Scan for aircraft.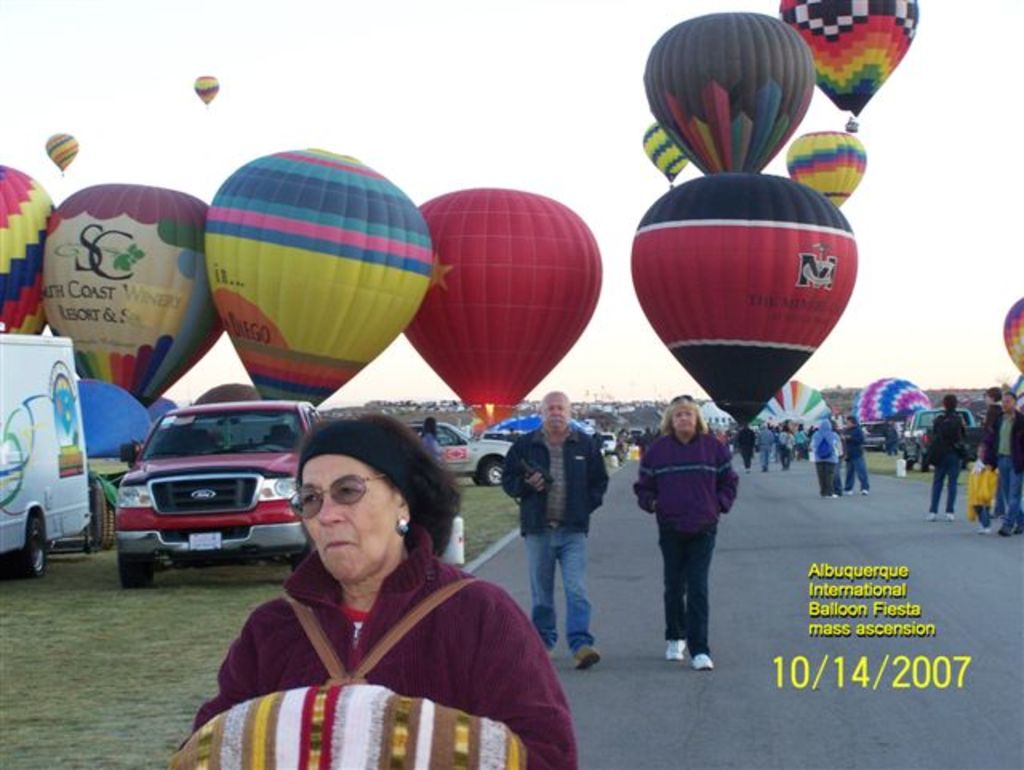
Scan result: select_region(1002, 291, 1022, 373).
